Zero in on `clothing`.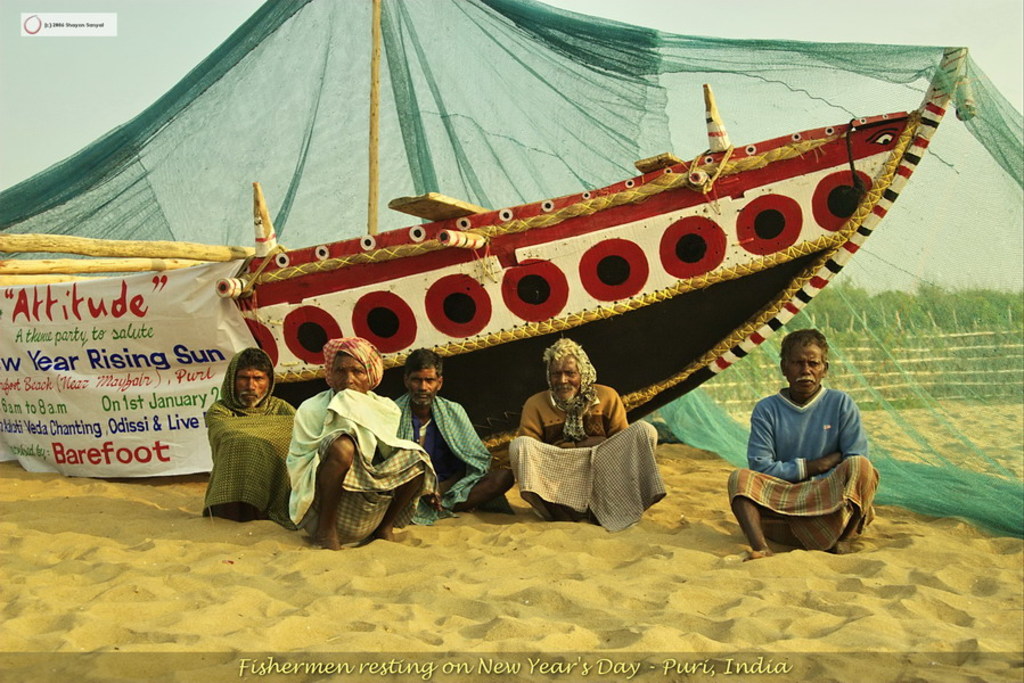
Zeroed in: bbox(509, 385, 667, 532).
